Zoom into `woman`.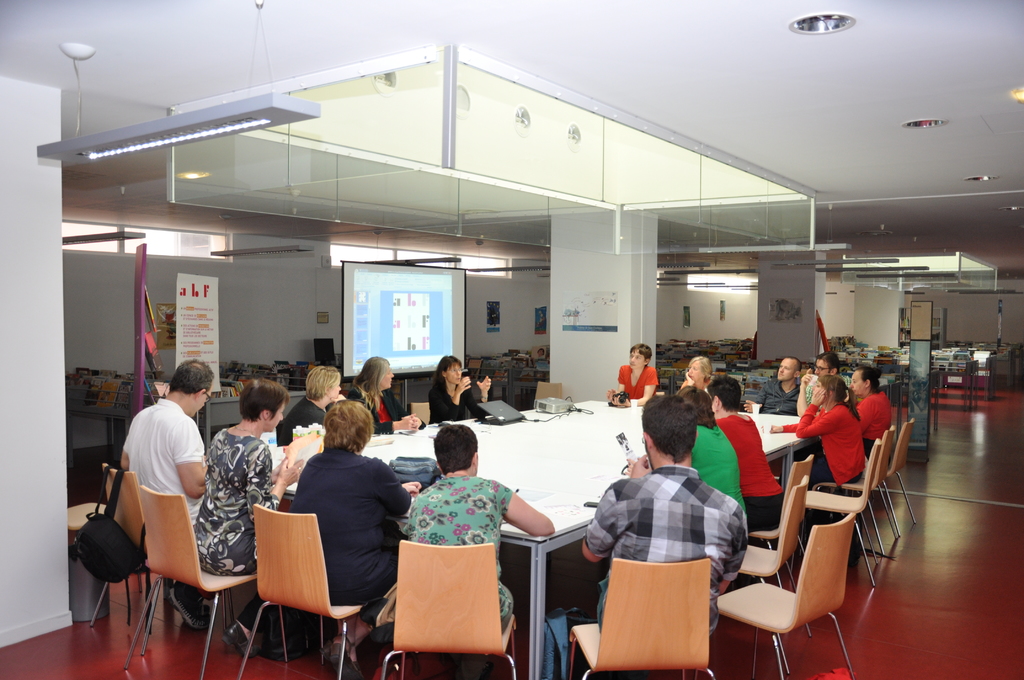
Zoom target: 390,430,521,647.
